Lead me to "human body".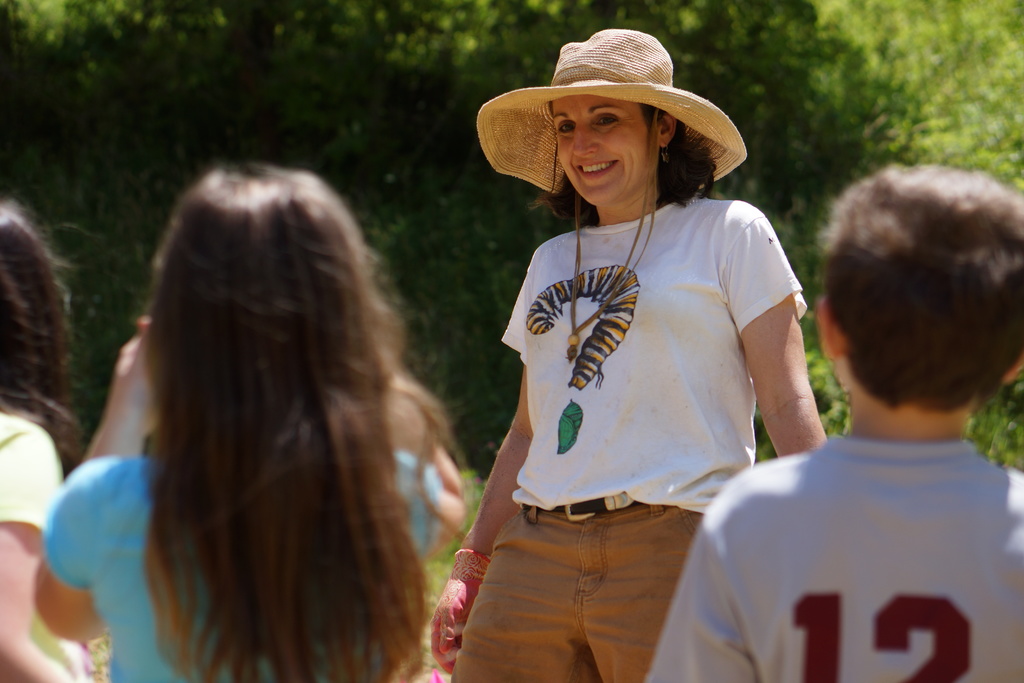
Lead to region(646, 161, 1023, 682).
